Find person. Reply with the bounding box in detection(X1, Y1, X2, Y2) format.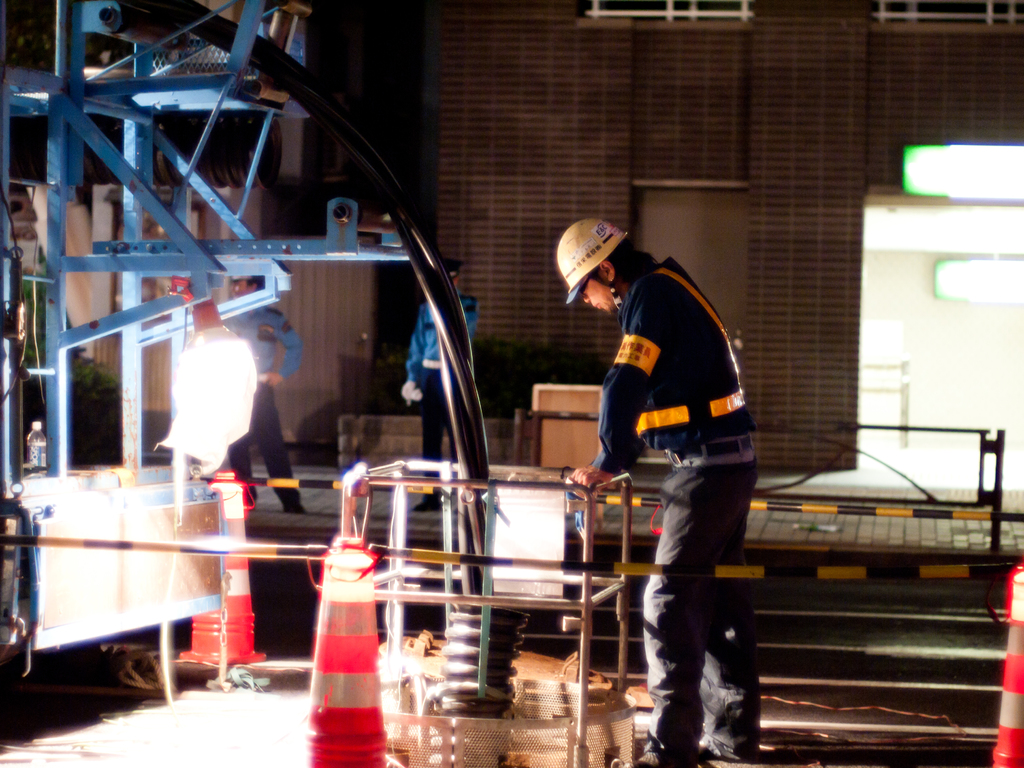
detection(593, 187, 764, 715).
